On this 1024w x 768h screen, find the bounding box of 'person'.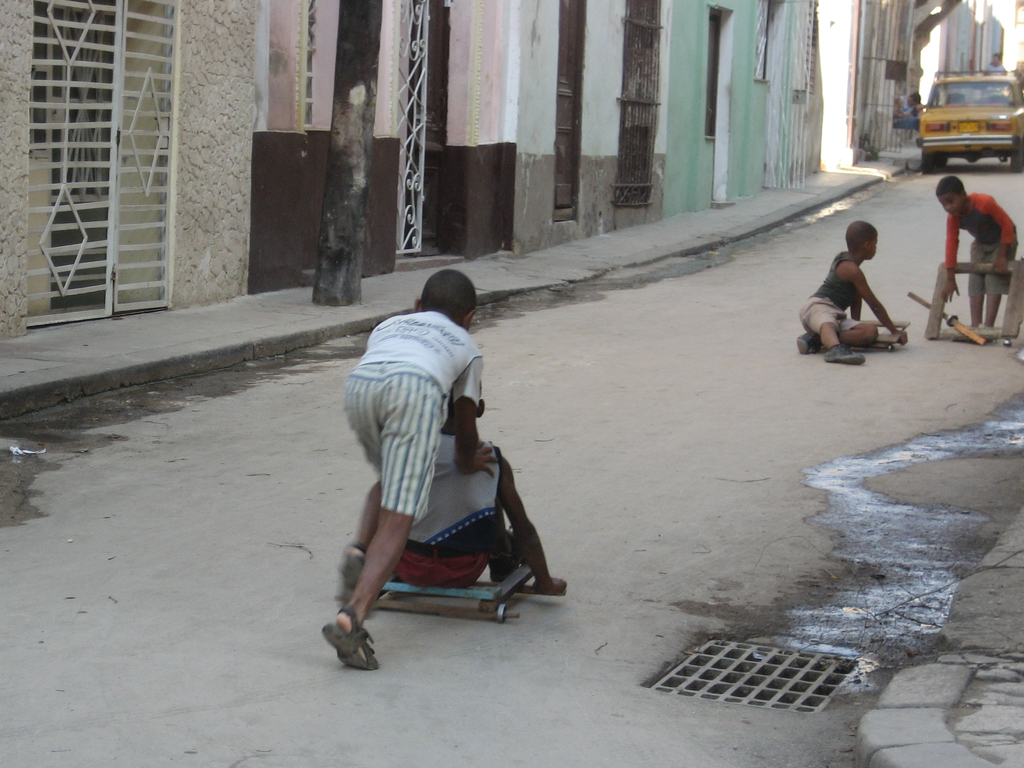
Bounding box: box=[886, 91, 925, 132].
